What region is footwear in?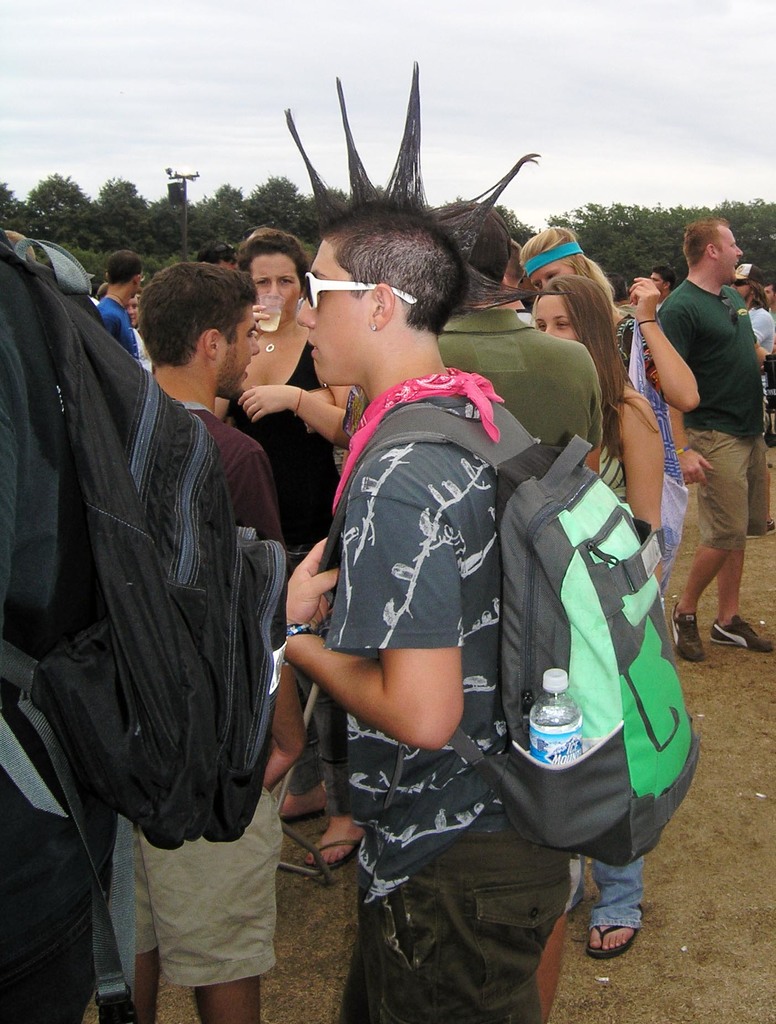
locate(586, 905, 638, 961).
